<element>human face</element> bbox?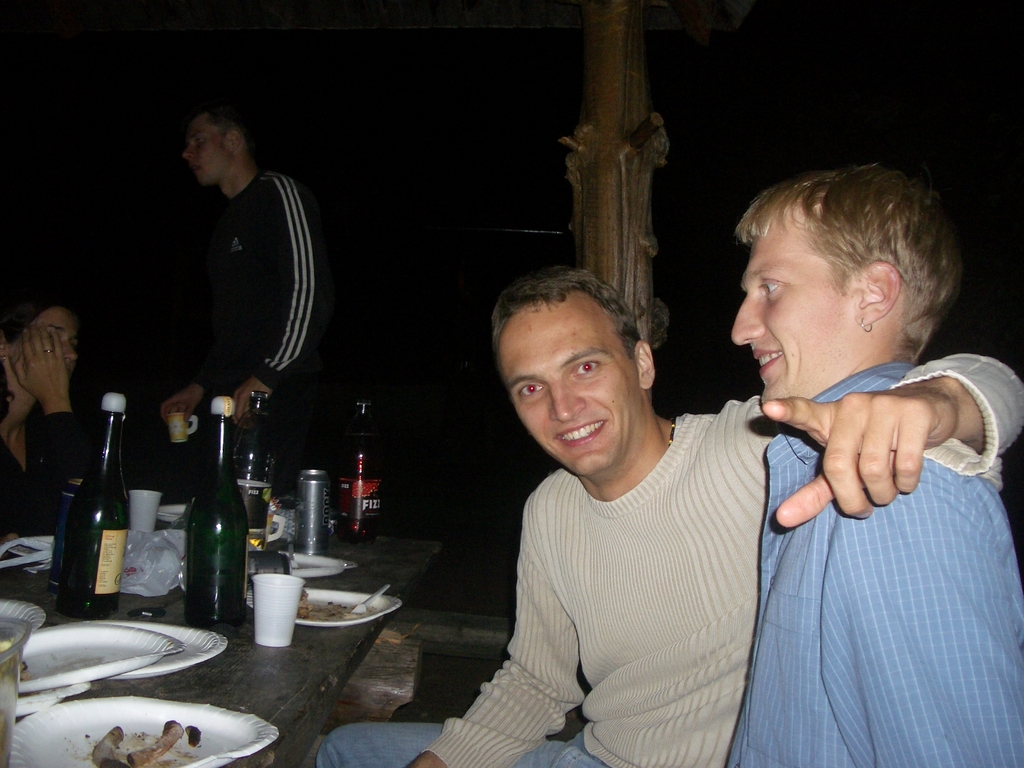
(x1=495, y1=289, x2=642, y2=478)
